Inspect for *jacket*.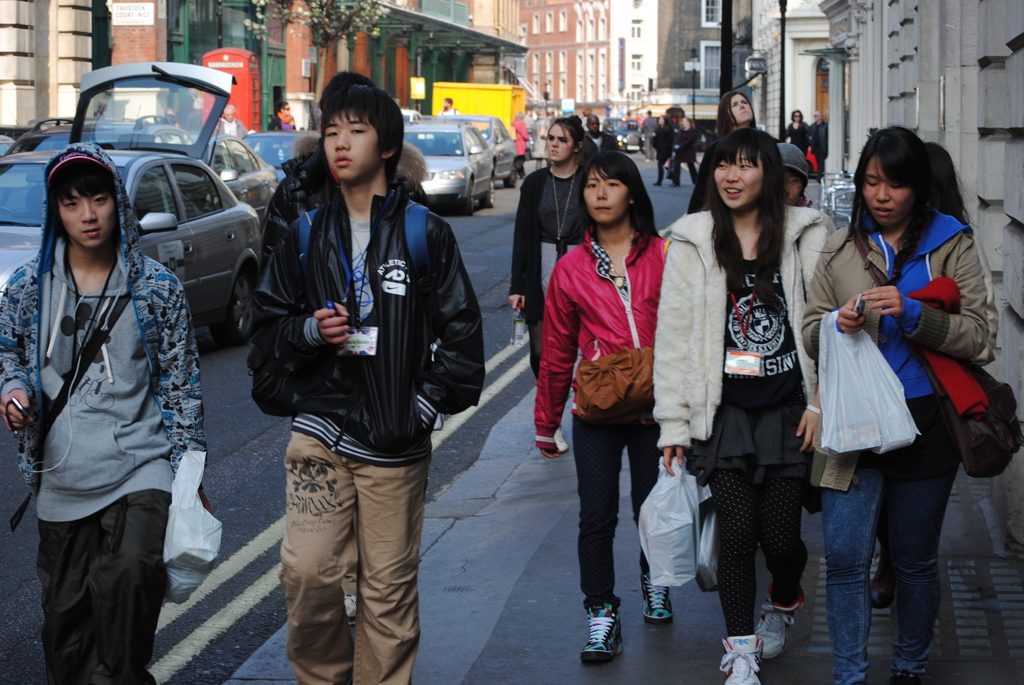
Inspection: {"x1": 508, "y1": 168, "x2": 550, "y2": 335}.
